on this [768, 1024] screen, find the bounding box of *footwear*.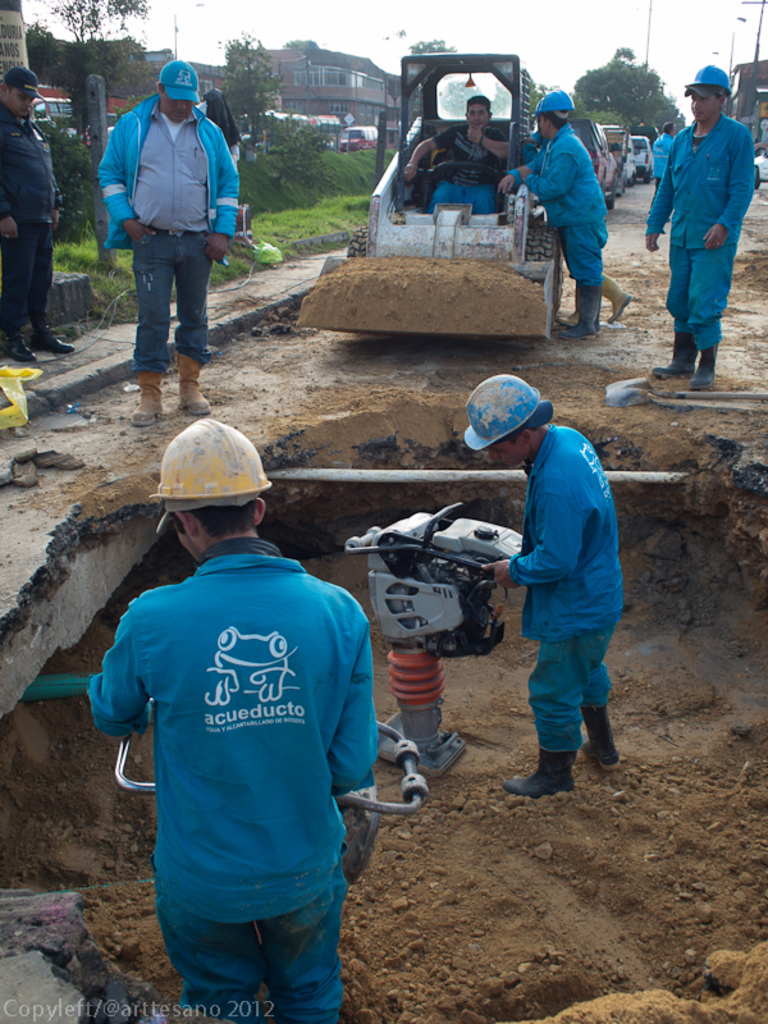
Bounding box: x1=559 y1=280 x2=598 y2=338.
